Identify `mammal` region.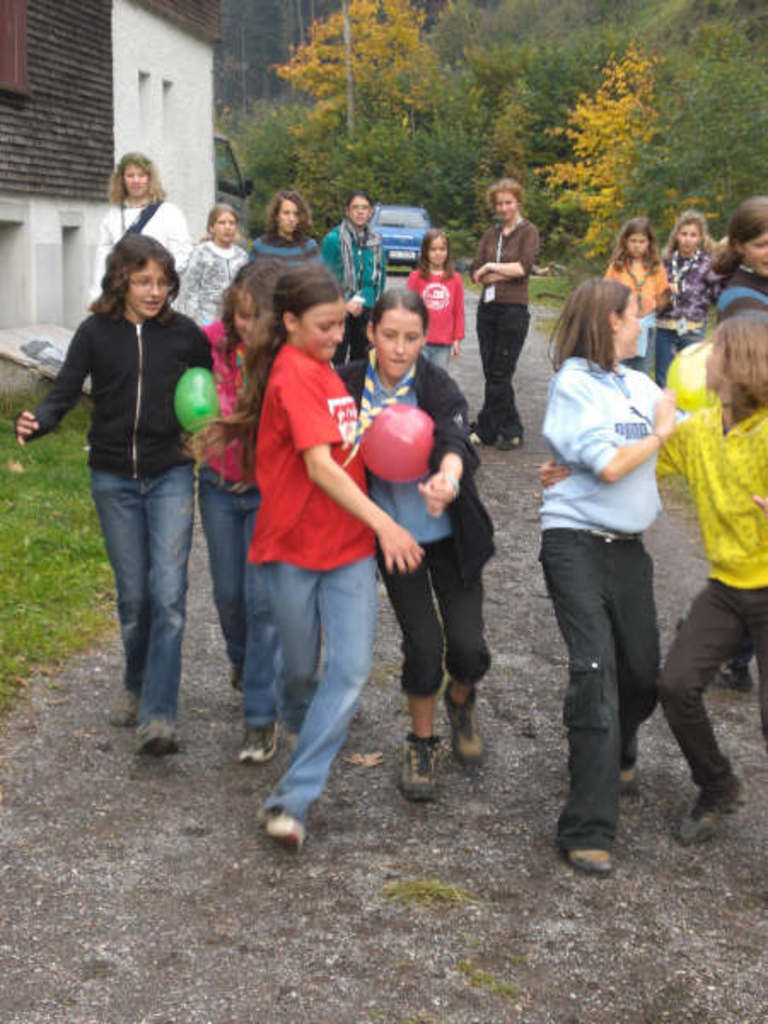
Region: box=[338, 282, 502, 806].
